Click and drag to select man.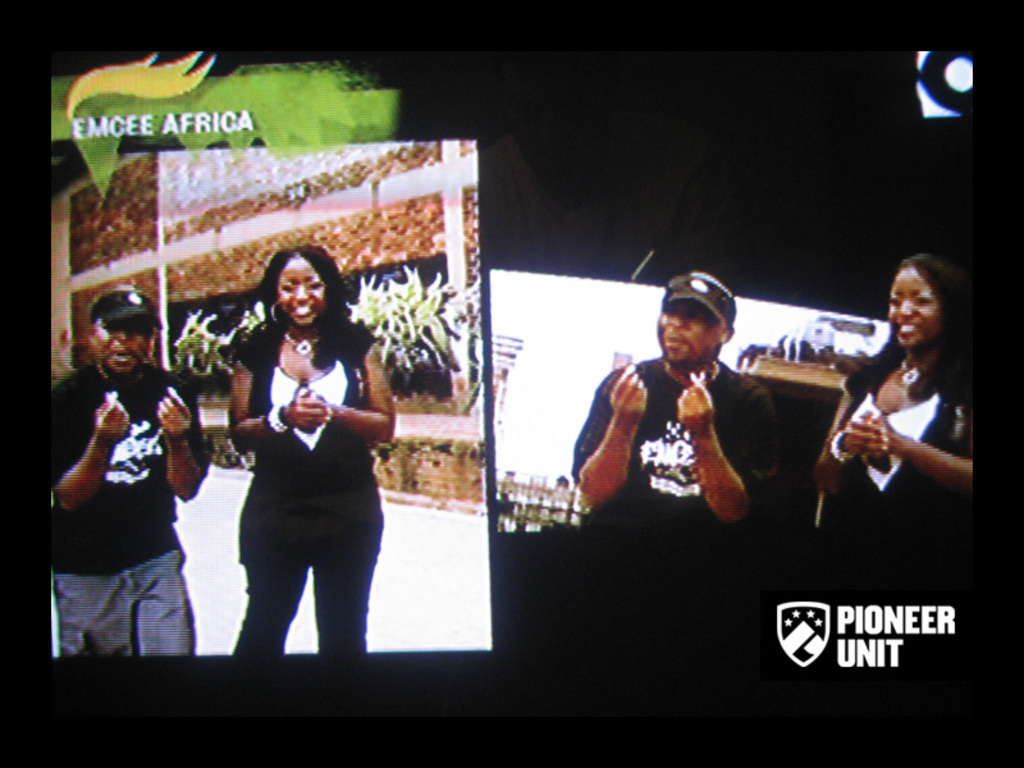
Selection: <bbox>50, 283, 209, 666</bbox>.
